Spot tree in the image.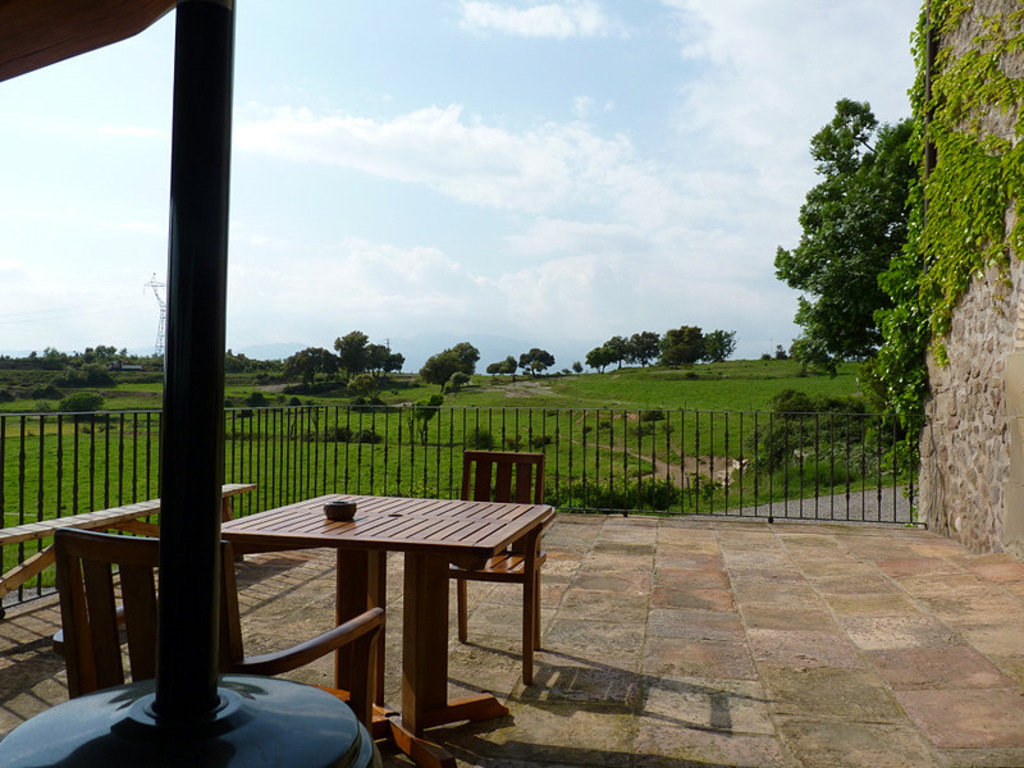
tree found at <bbox>620, 328, 662, 364</bbox>.
